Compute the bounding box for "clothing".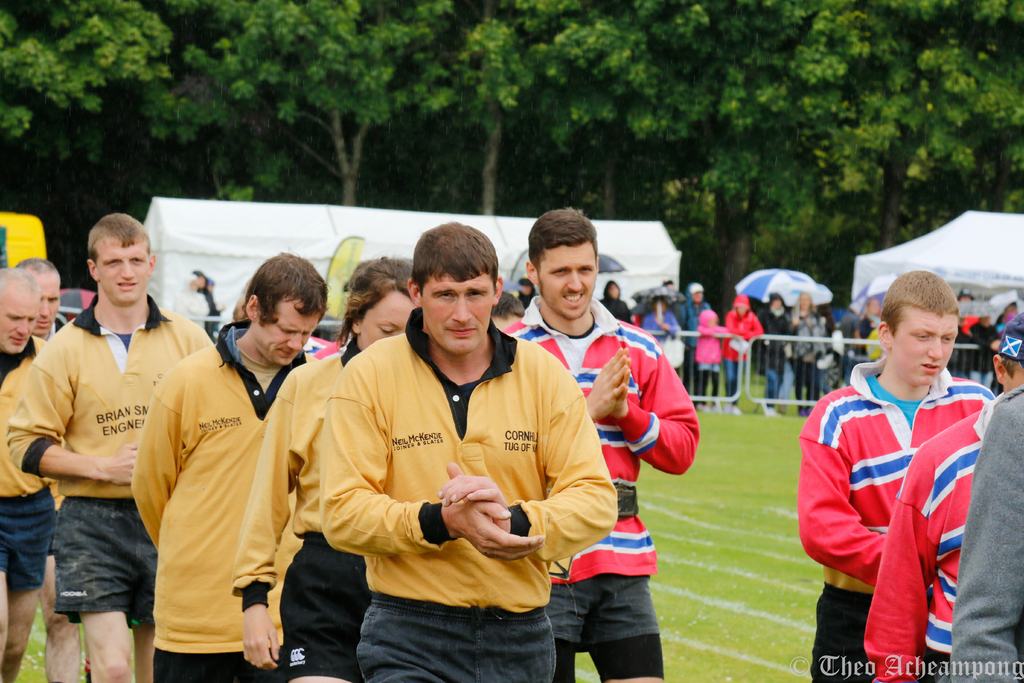
Rect(862, 385, 1002, 682).
